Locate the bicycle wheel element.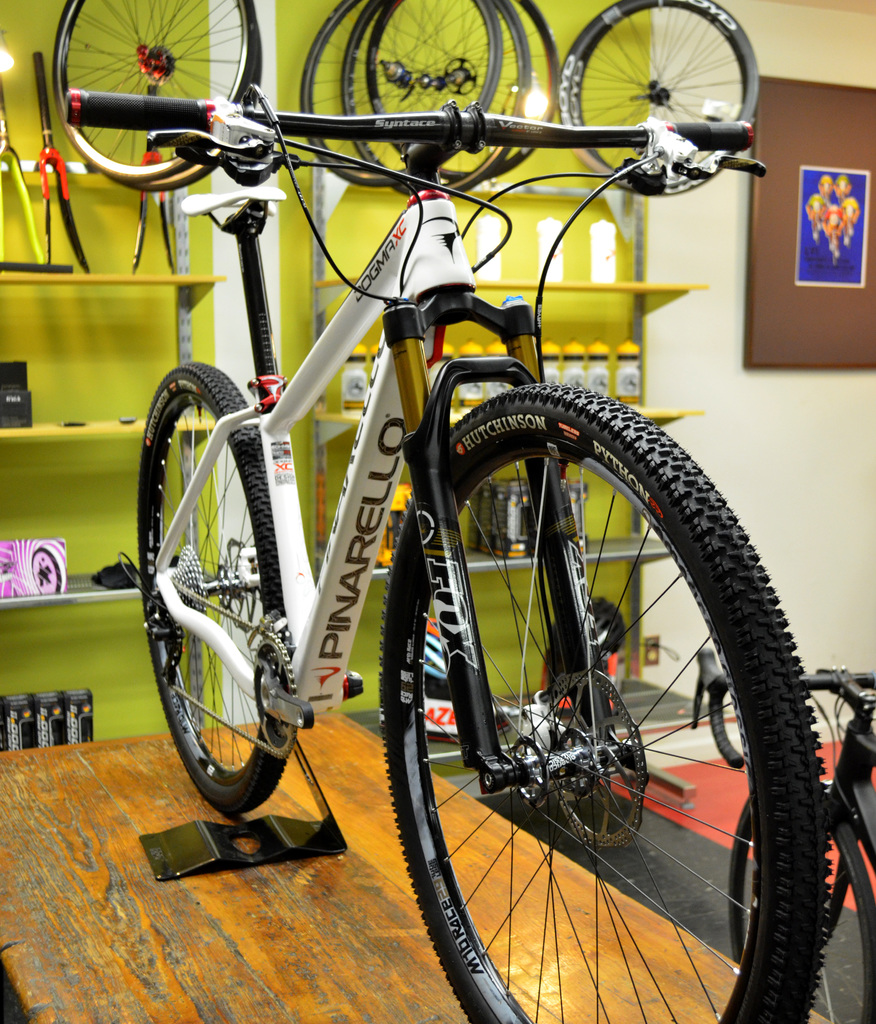
Element bbox: 368,422,819,1023.
